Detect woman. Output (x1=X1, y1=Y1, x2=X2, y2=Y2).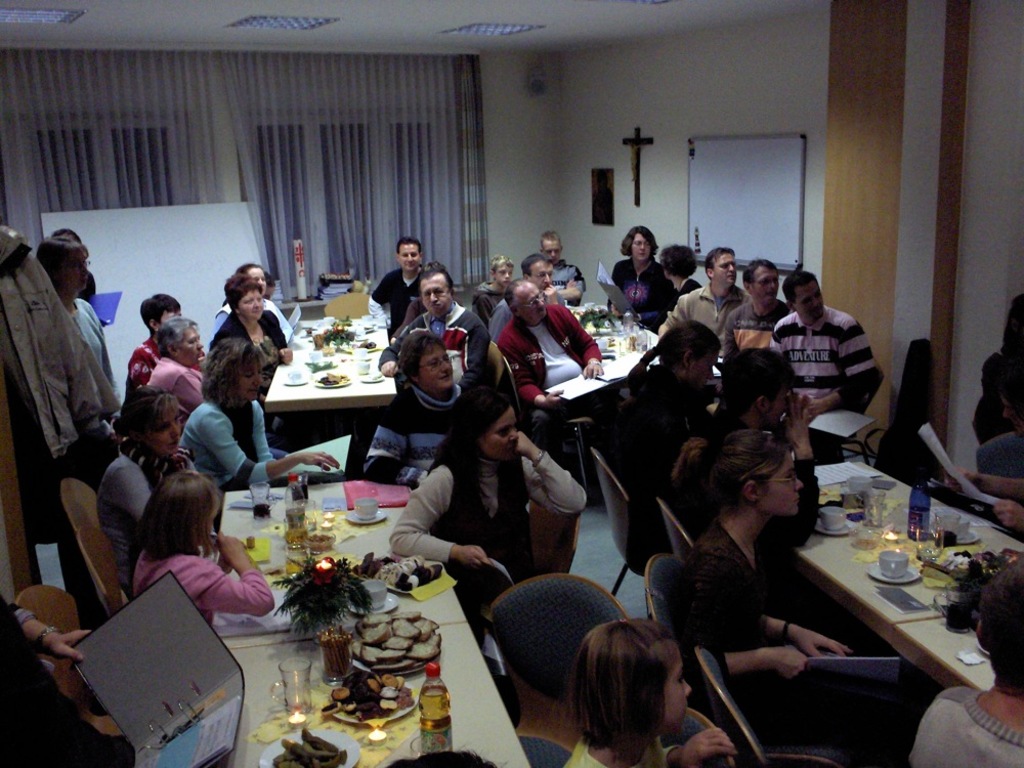
(x1=92, y1=387, x2=202, y2=600).
